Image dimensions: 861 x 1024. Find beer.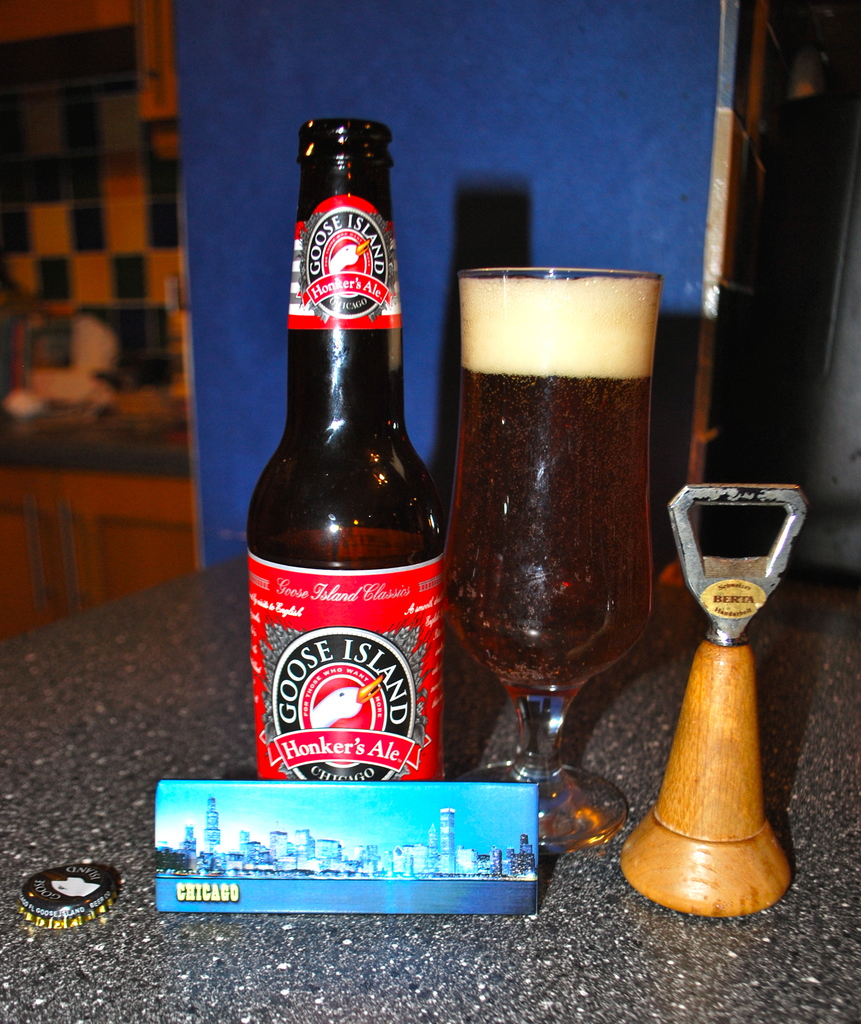
444,271,657,713.
